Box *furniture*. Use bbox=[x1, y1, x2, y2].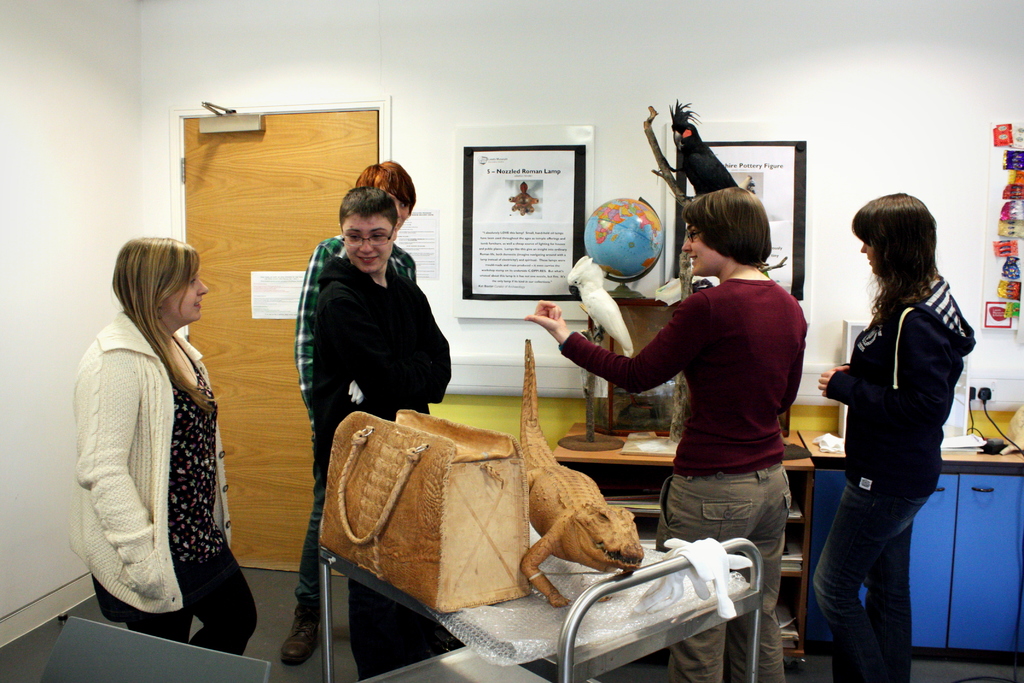
bbox=[813, 447, 1023, 652].
